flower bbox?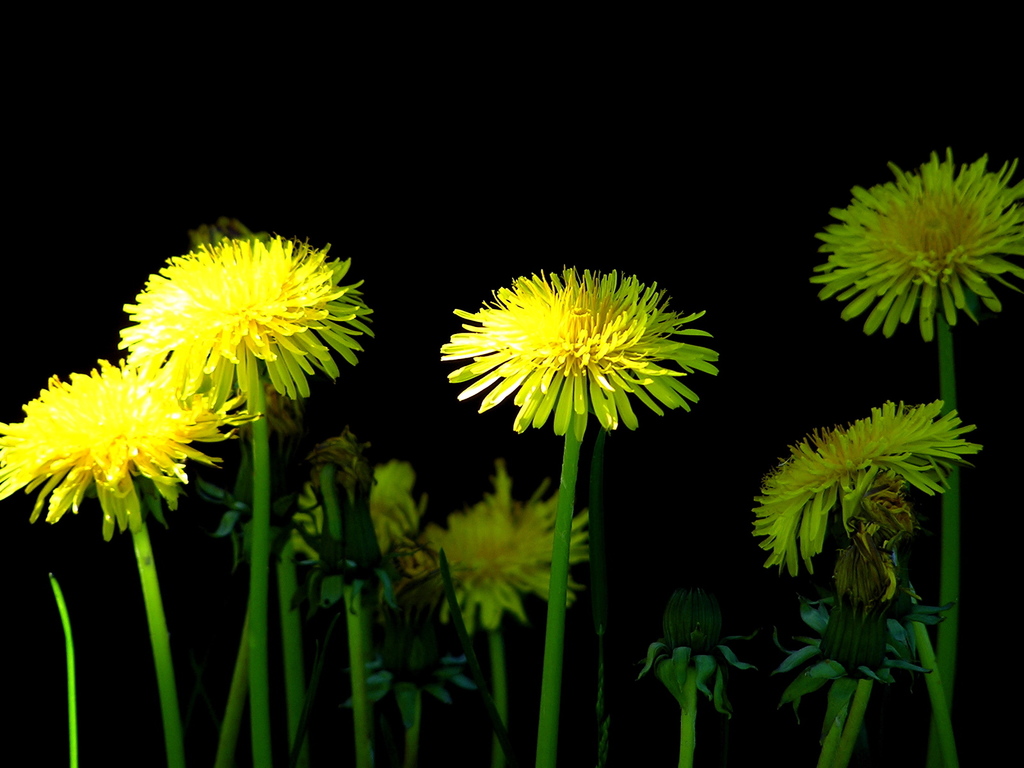
bbox(115, 224, 375, 400)
